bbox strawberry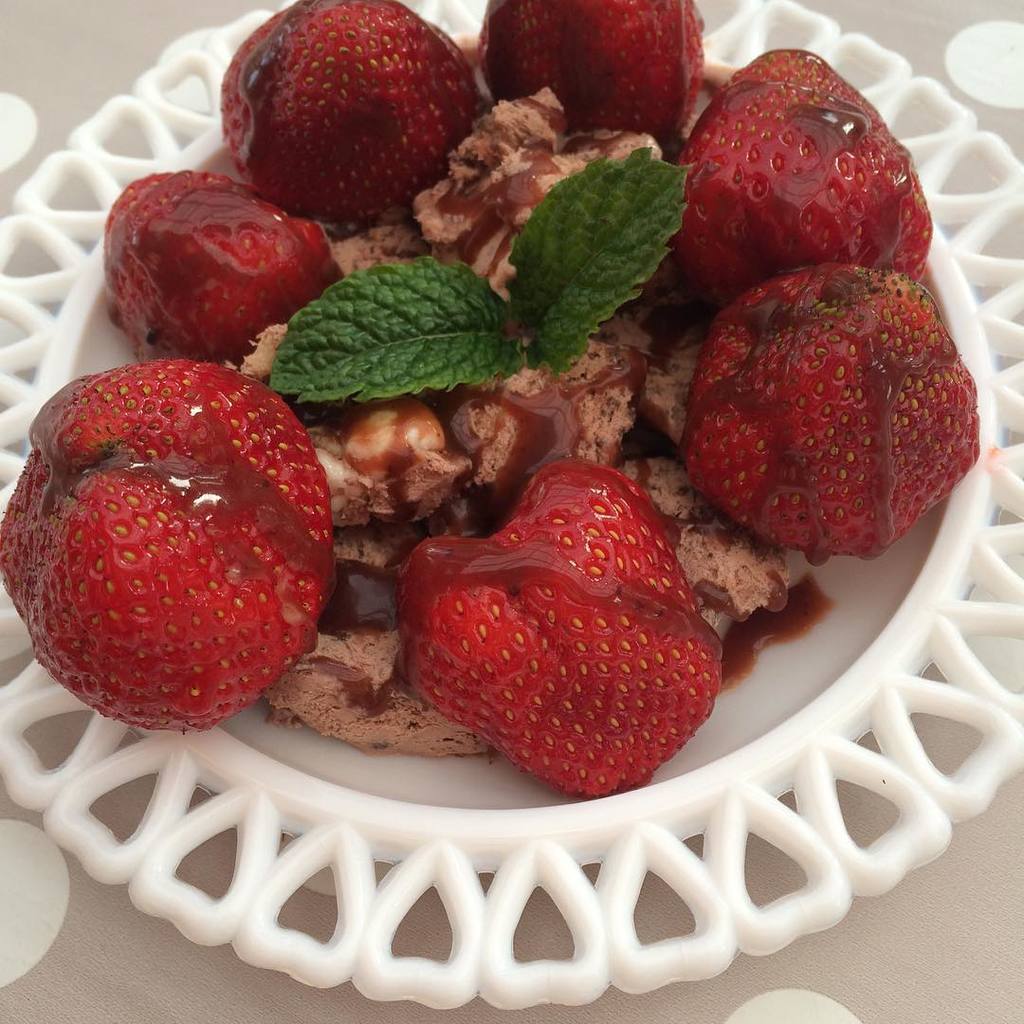
[0, 352, 331, 738]
